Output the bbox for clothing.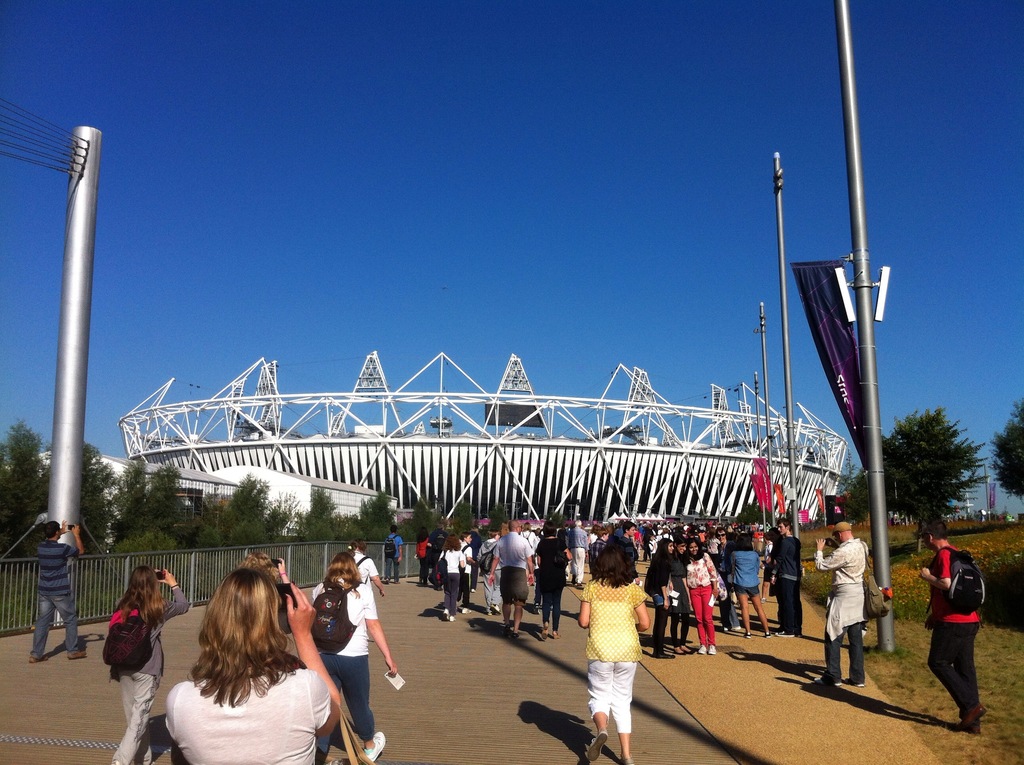
{"x1": 489, "y1": 529, "x2": 542, "y2": 616}.
